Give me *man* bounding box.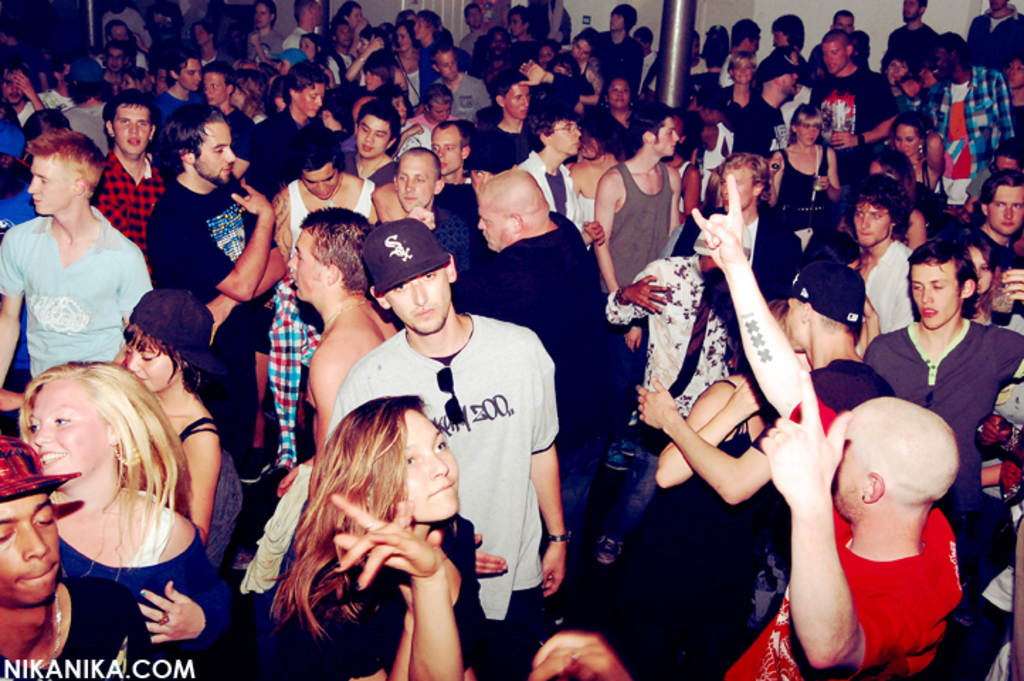
pyautogui.locateOnScreen(882, 0, 946, 55).
